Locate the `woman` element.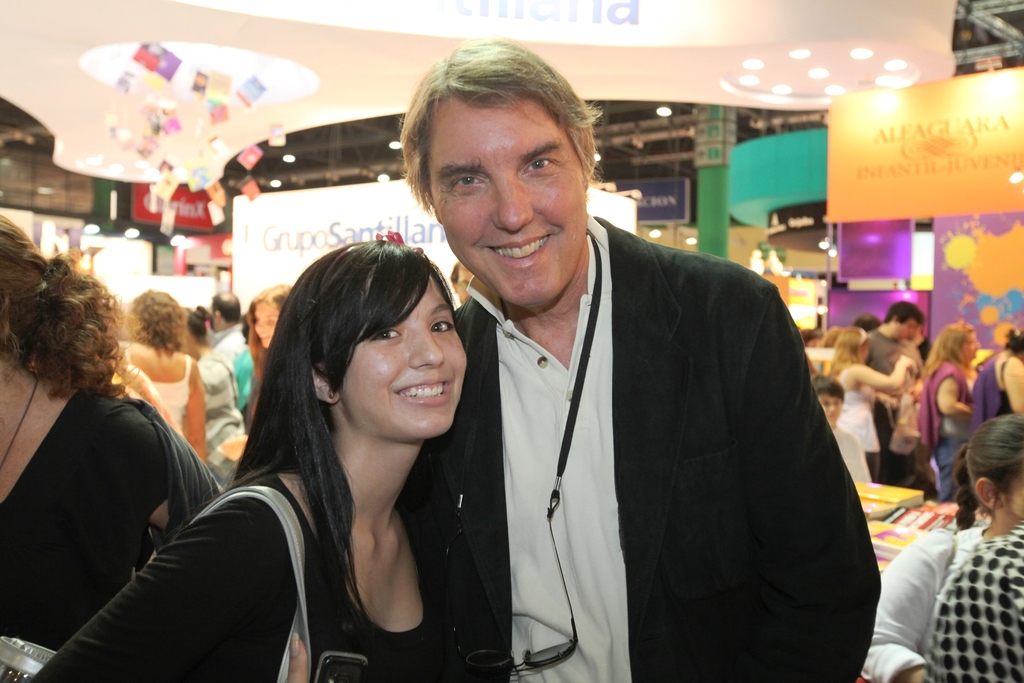
Element bbox: <bbox>172, 302, 240, 492</bbox>.
